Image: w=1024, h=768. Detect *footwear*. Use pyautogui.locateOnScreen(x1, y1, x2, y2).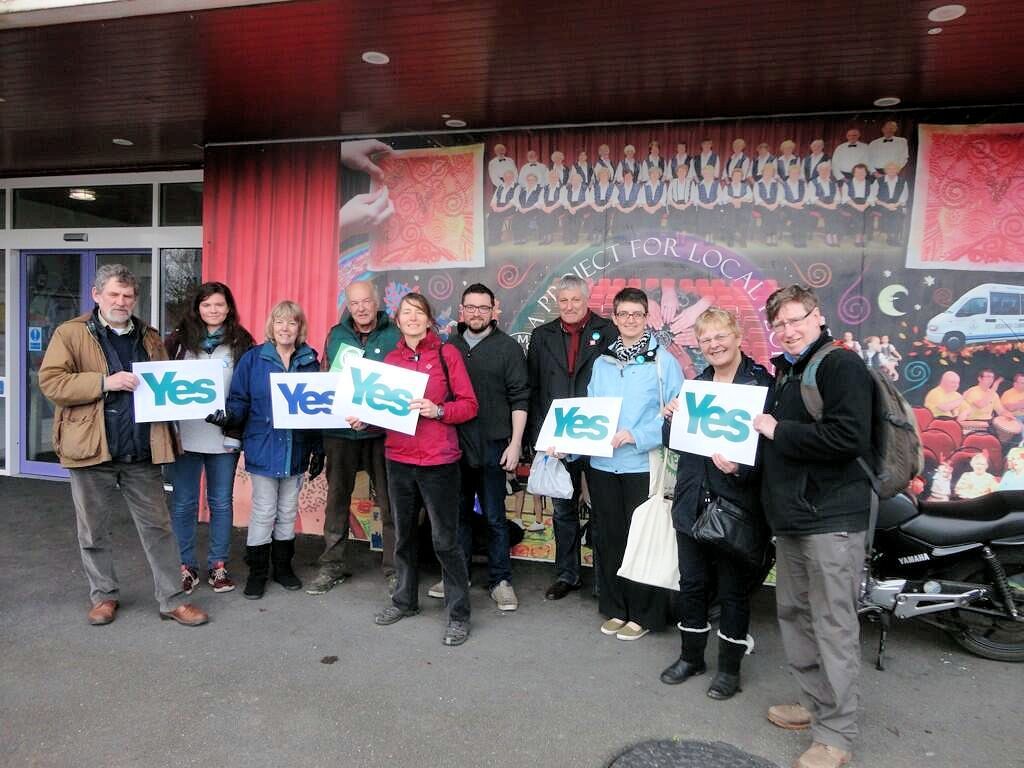
pyautogui.locateOnScreen(161, 605, 213, 625).
